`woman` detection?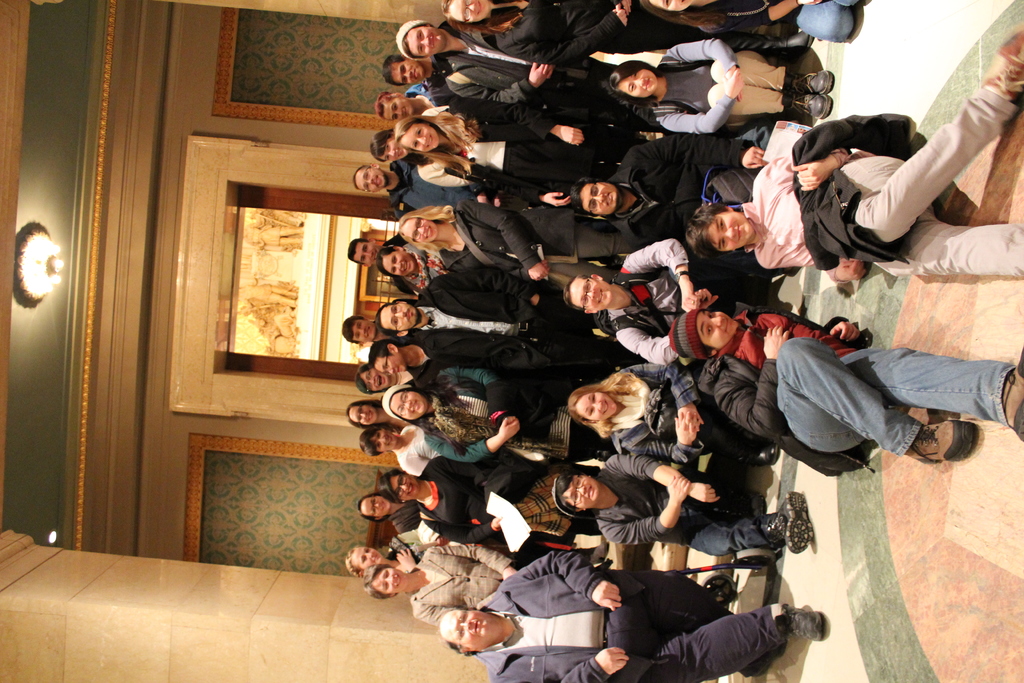
(358,488,424,537)
